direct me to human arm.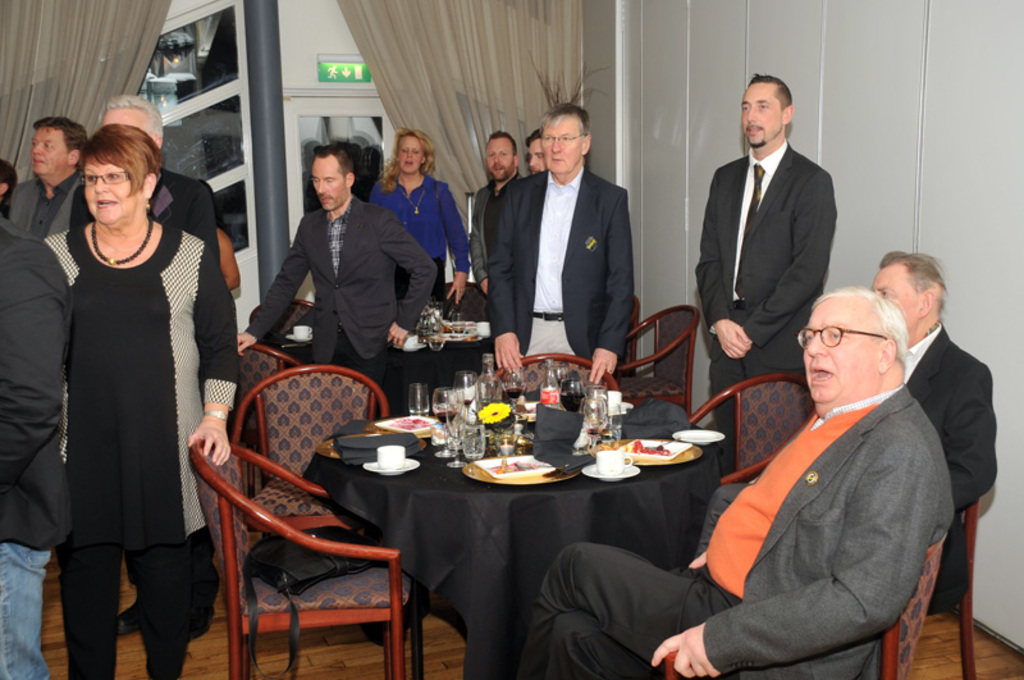
Direction: bbox=[0, 243, 69, 493].
